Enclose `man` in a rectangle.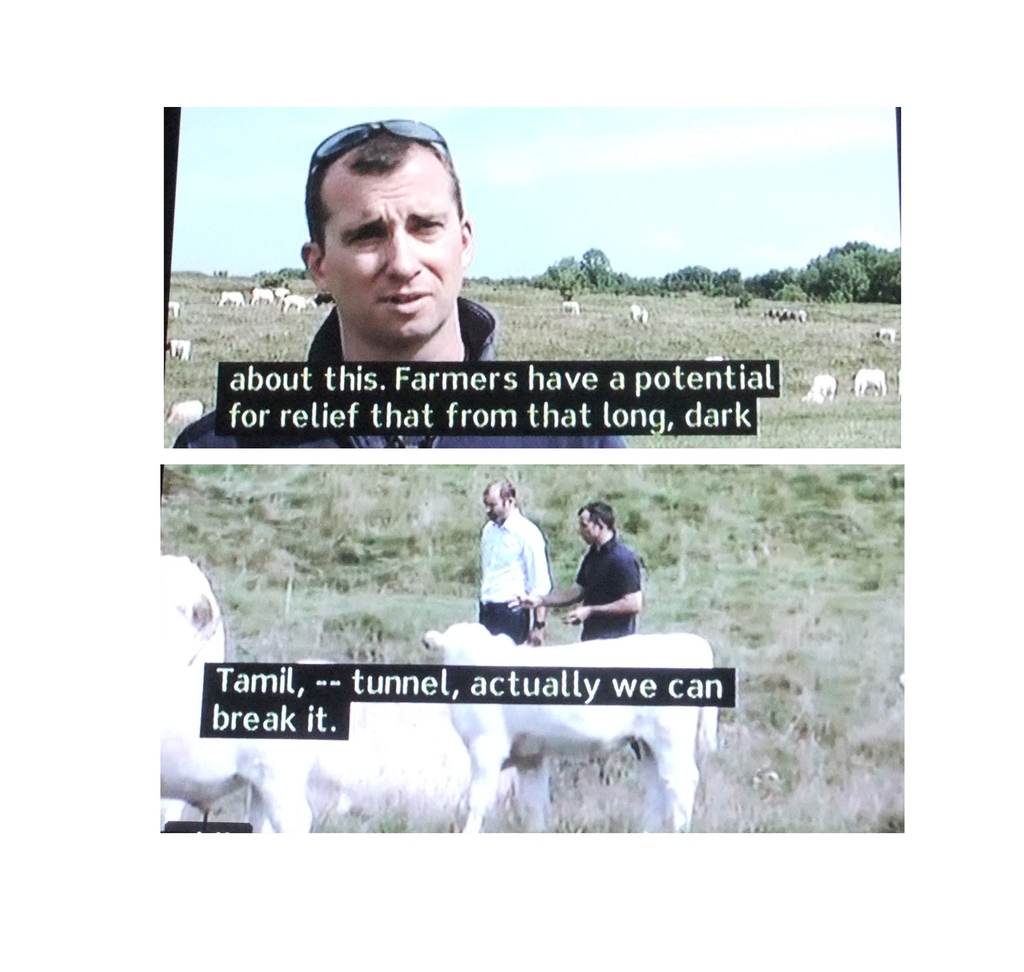
<box>167,113,634,454</box>.
